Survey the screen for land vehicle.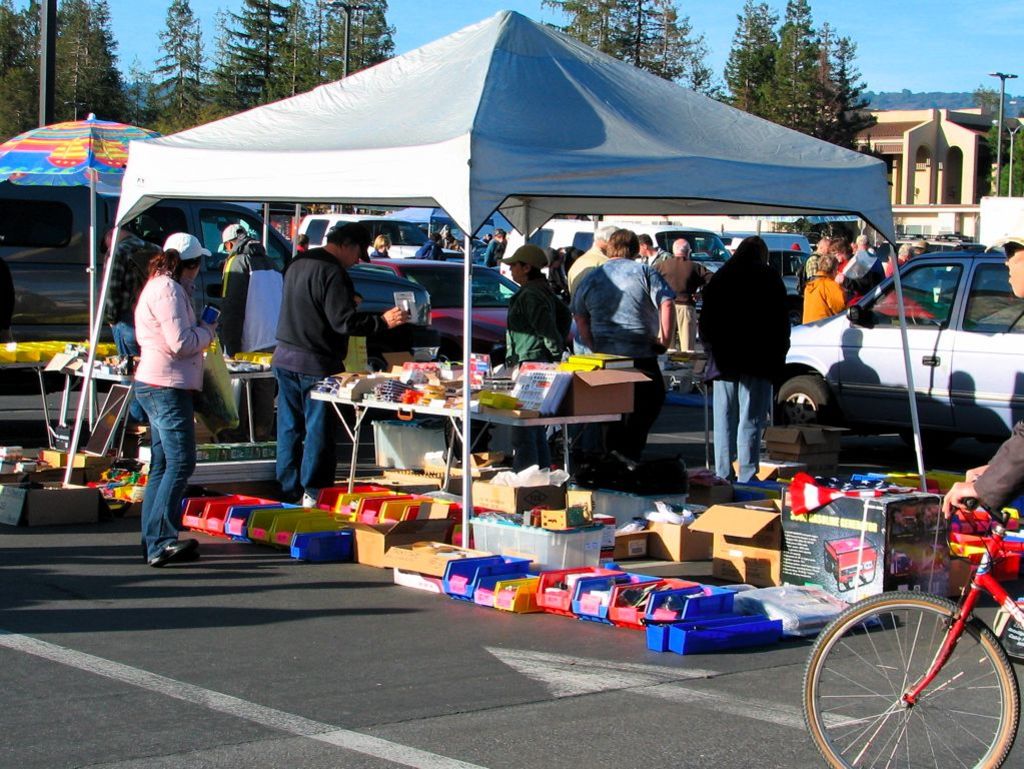
Survey found: (378, 261, 582, 348).
